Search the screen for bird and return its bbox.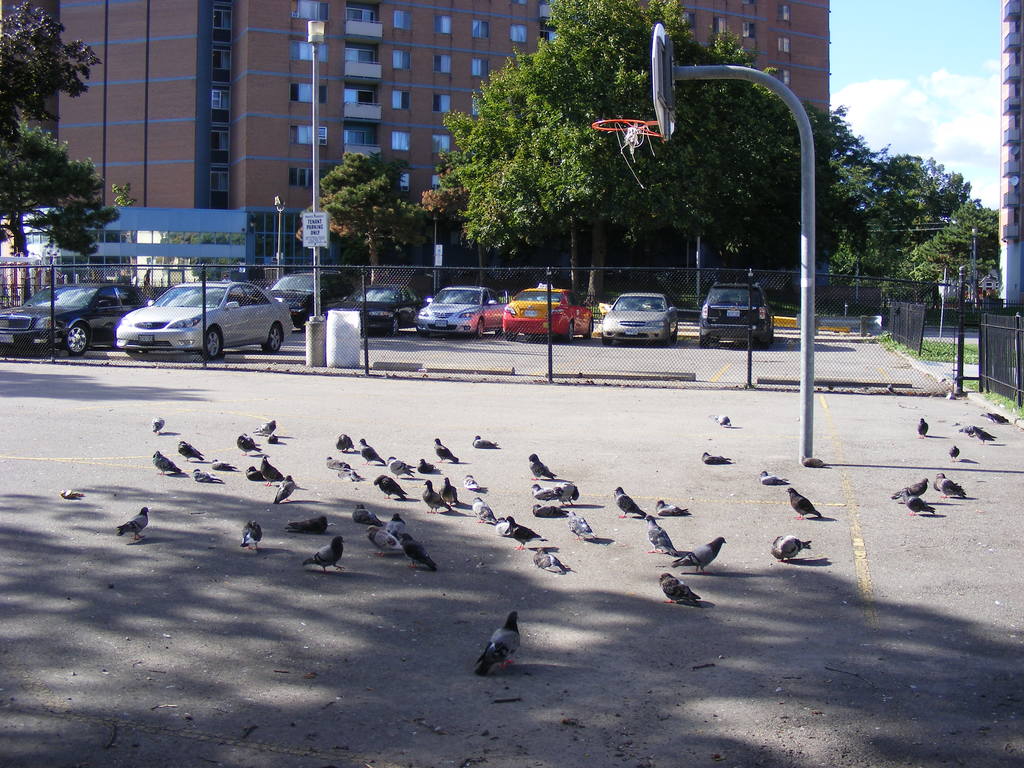
Found: [334, 433, 356, 454].
